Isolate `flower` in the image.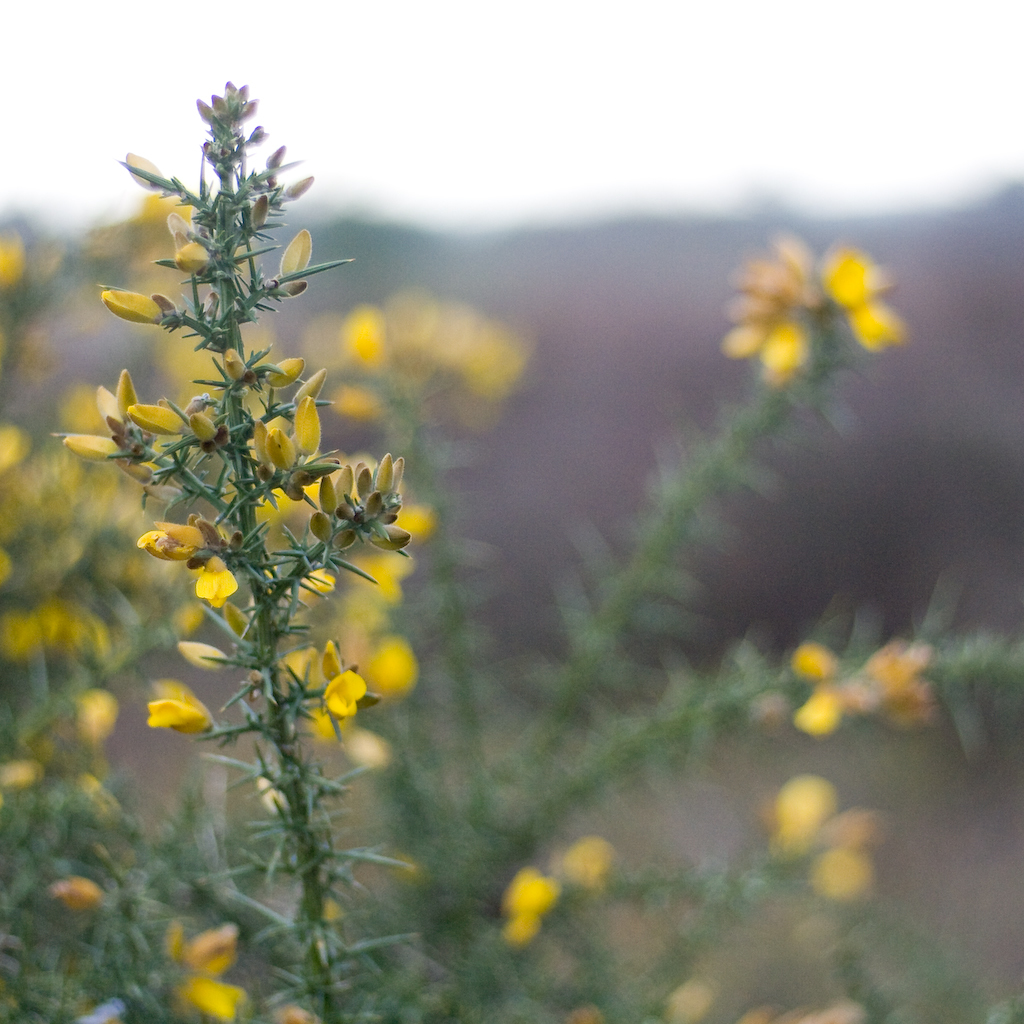
Isolated region: (318,667,366,719).
